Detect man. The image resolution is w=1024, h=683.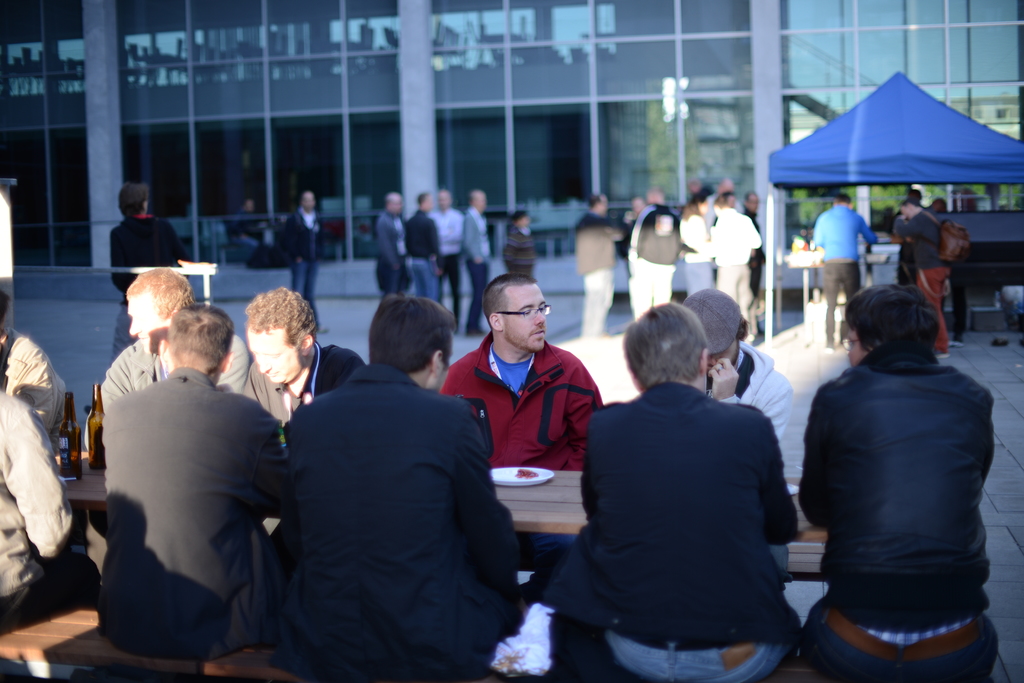
406 191 450 303.
